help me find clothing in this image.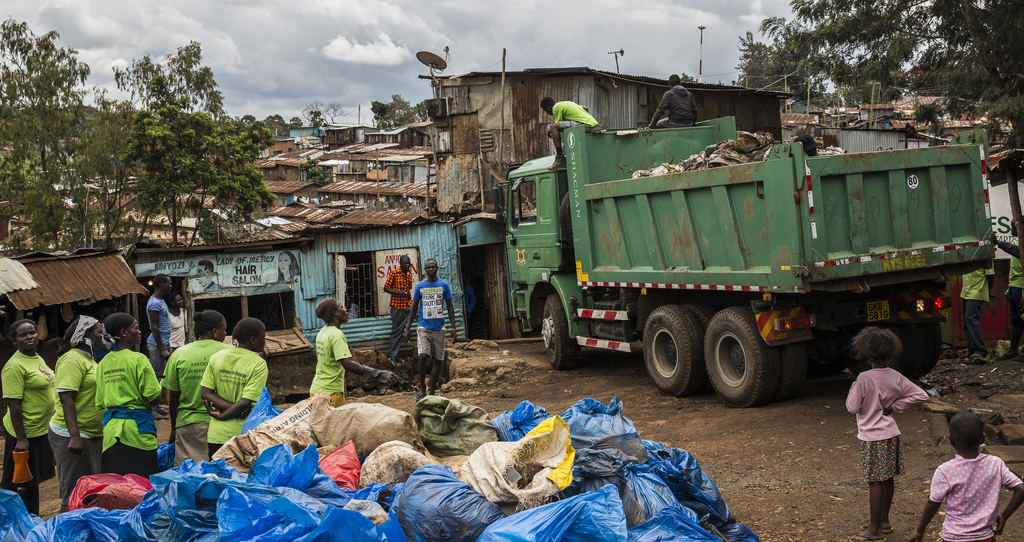
Found it: {"x1": 648, "y1": 83, "x2": 701, "y2": 128}.
